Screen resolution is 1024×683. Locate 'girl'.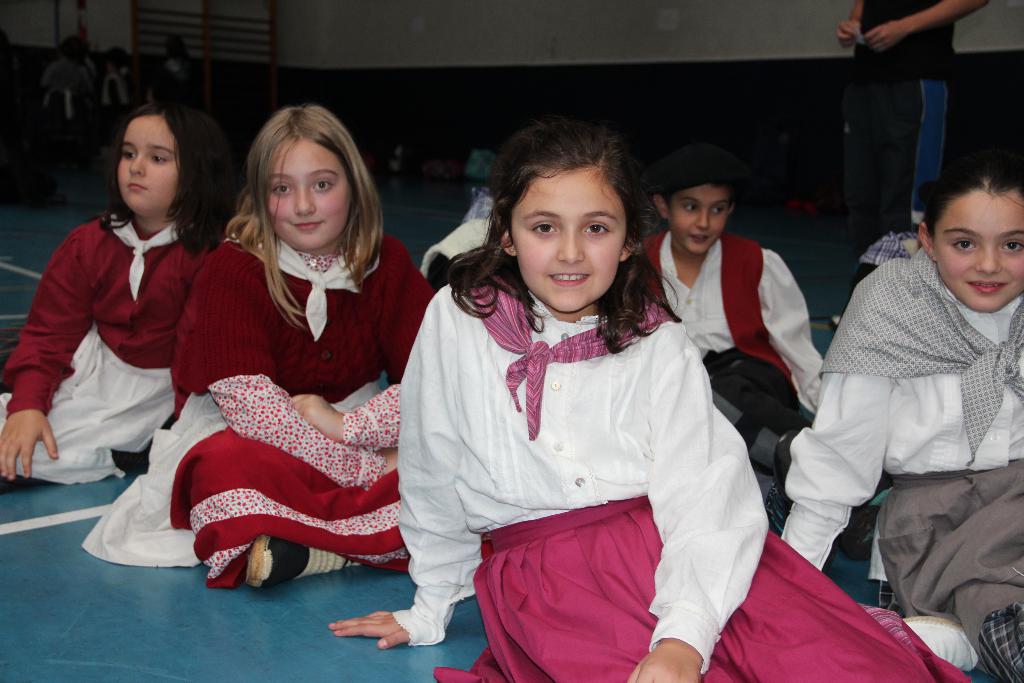
l=315, t=112, r=997, b=682.
